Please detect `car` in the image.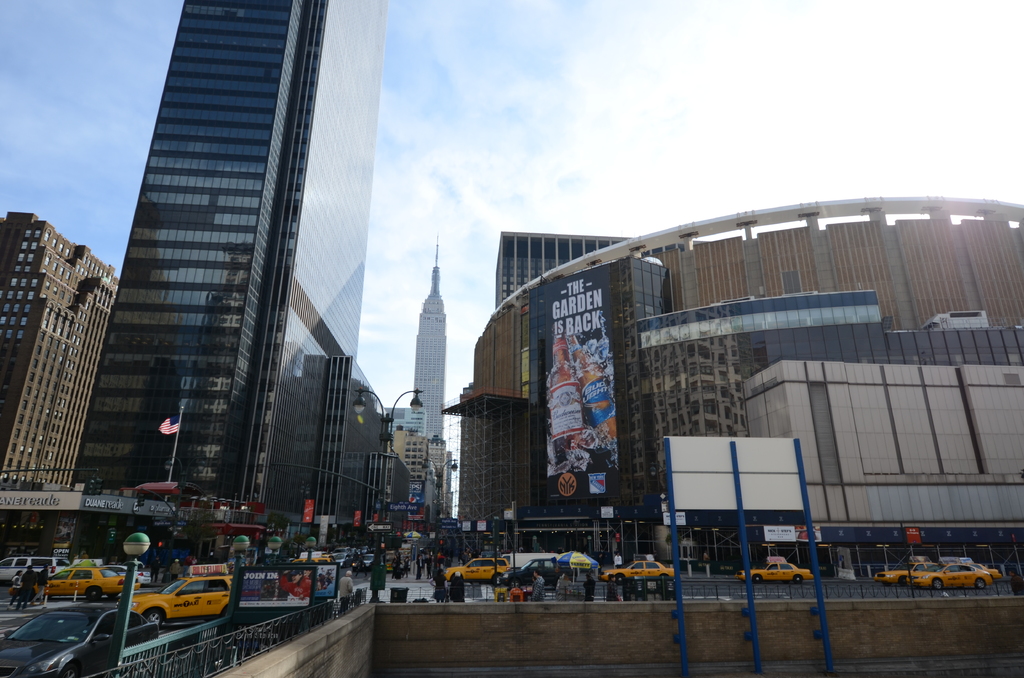
box=[128, 574, 234, 622].
